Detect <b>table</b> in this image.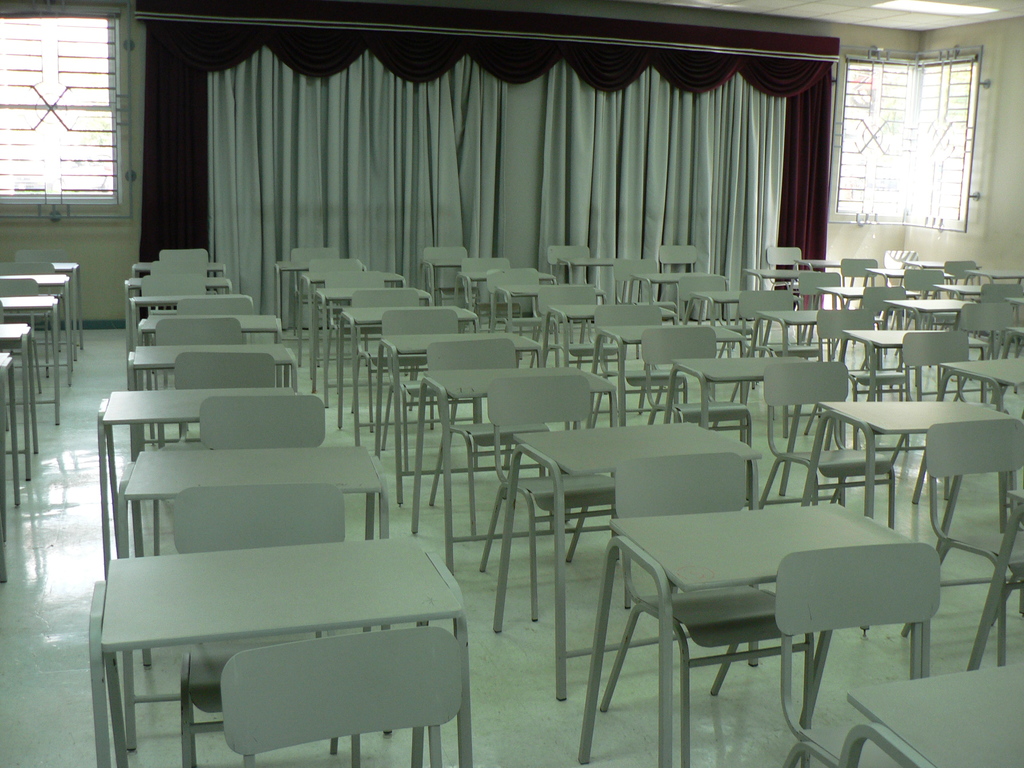
Detection: 292/272/410/376.
